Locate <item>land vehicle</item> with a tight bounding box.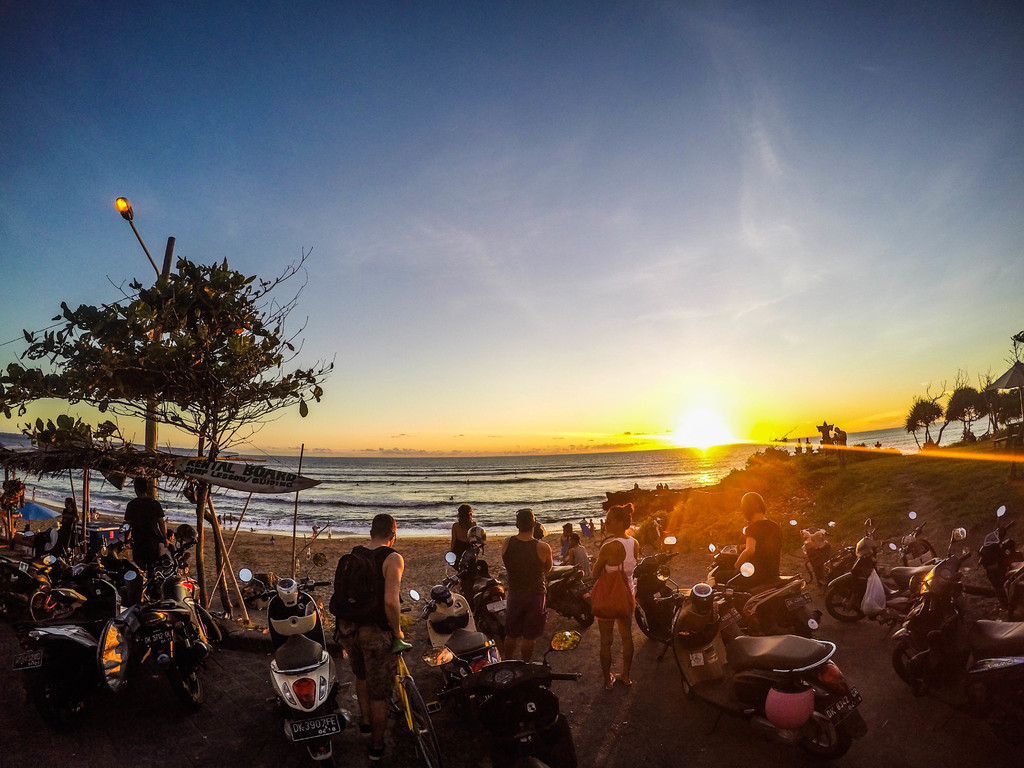
l=655, t=566, r=869, b=750.
